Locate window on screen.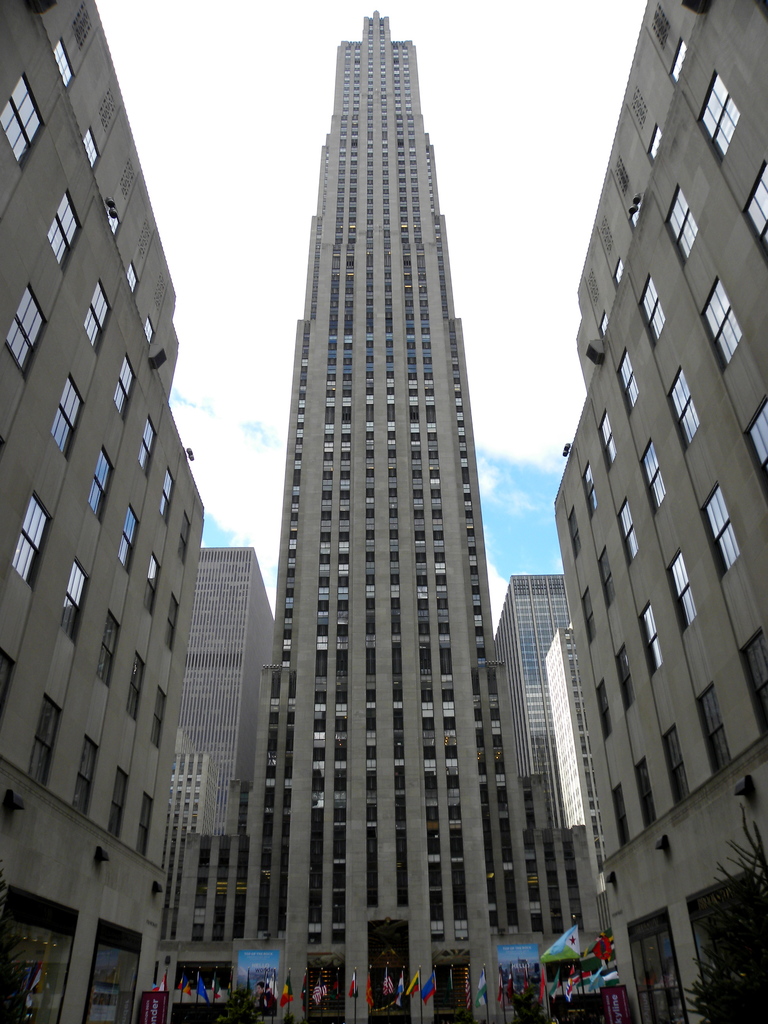
On screen at (635, 275, 666, 349).
